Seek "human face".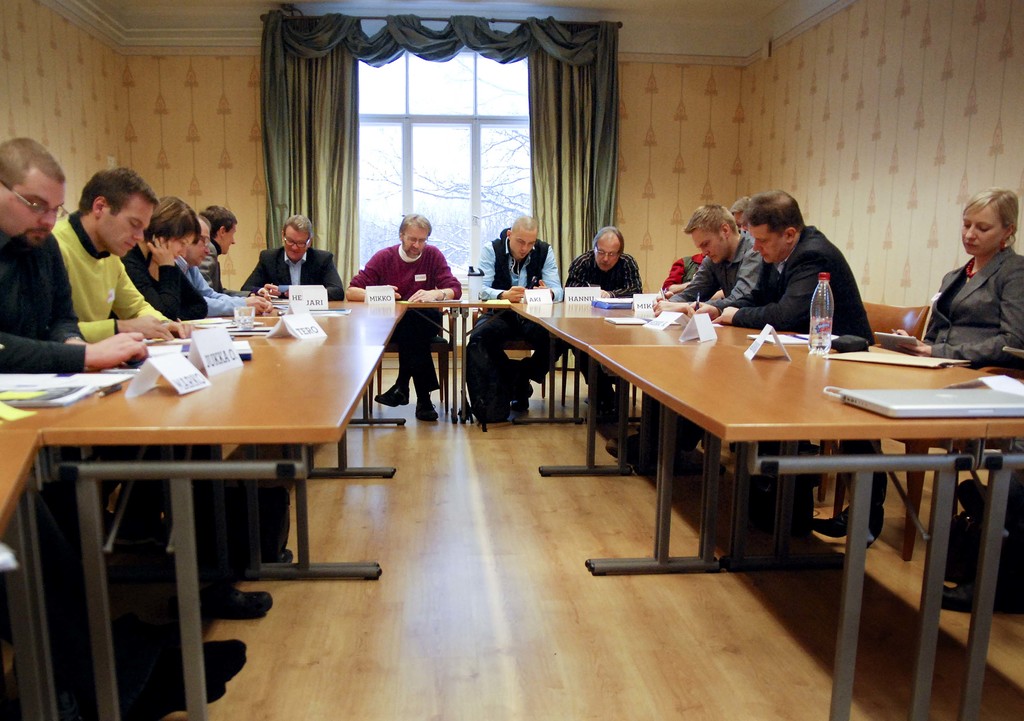
[left=4, top=165, right=63, bottom=247].
